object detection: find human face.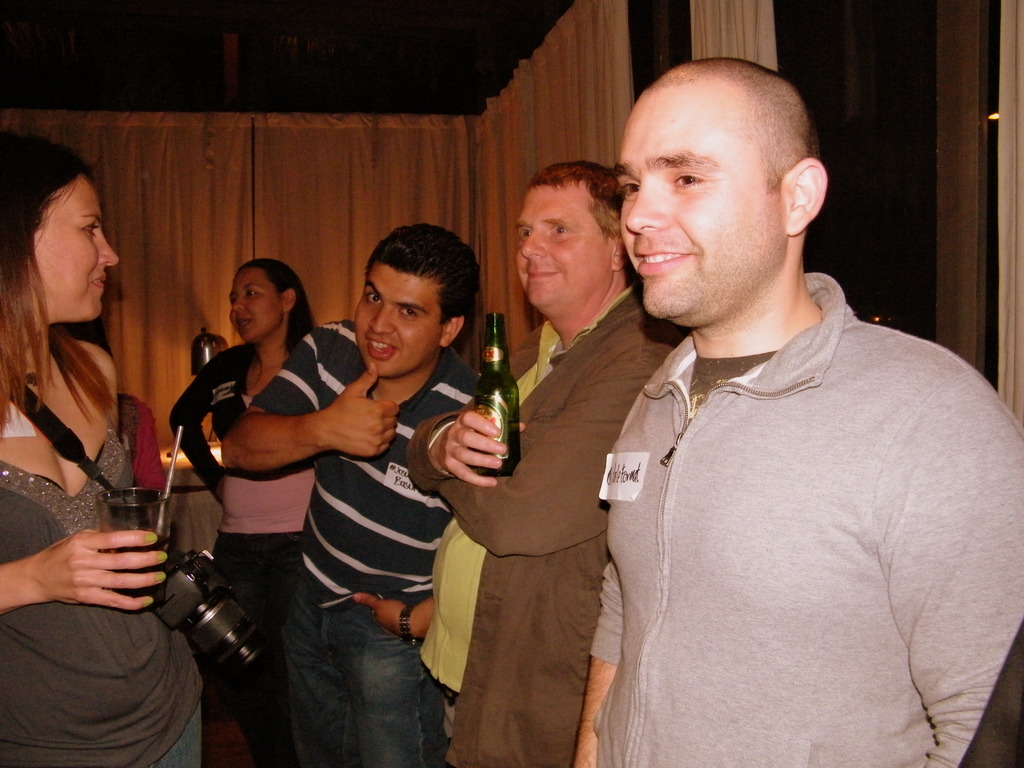
left=227, top=271, right=276, bottom=344.
